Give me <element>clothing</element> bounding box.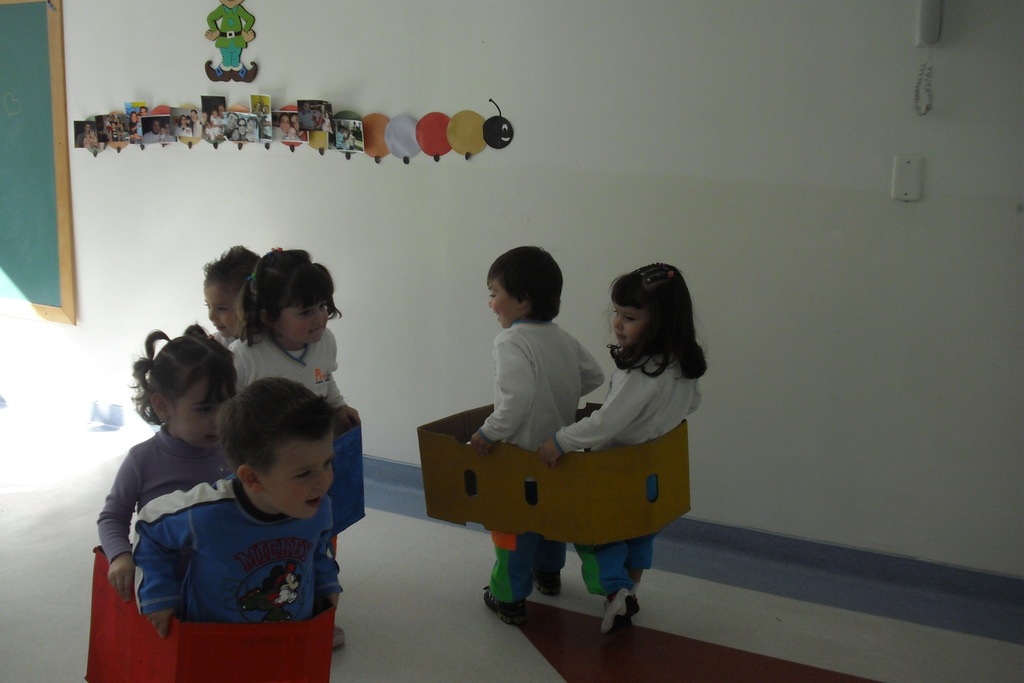
locate(234, 335, 348, 422).
